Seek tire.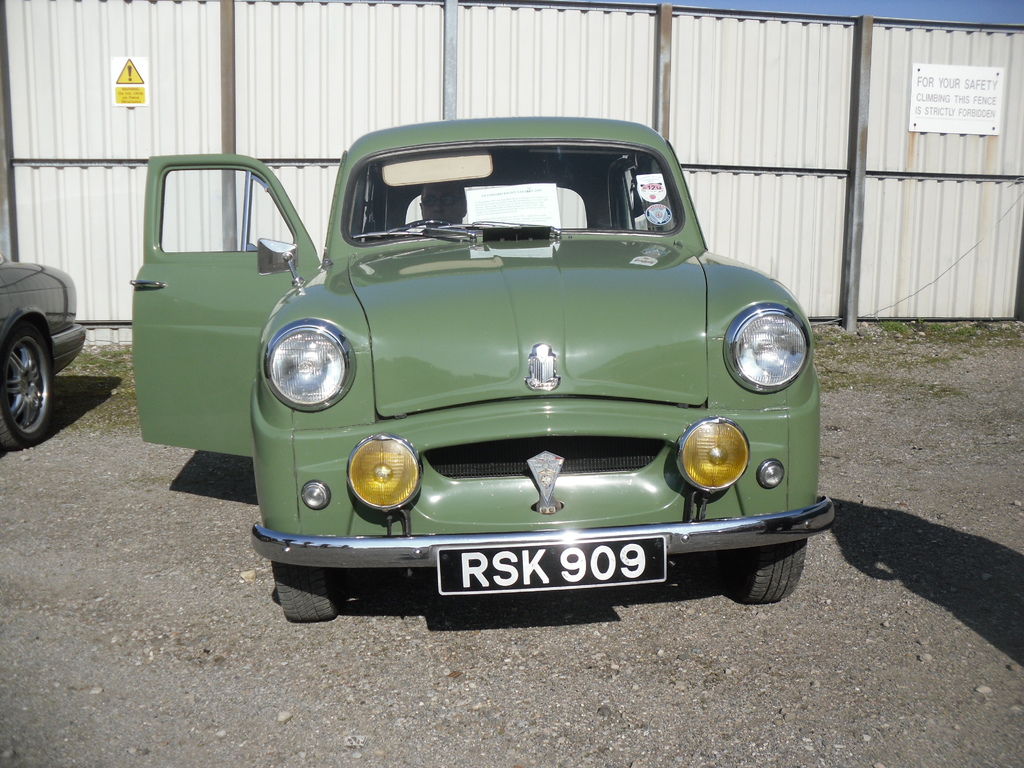
locate(732, 538, 808, 605).
